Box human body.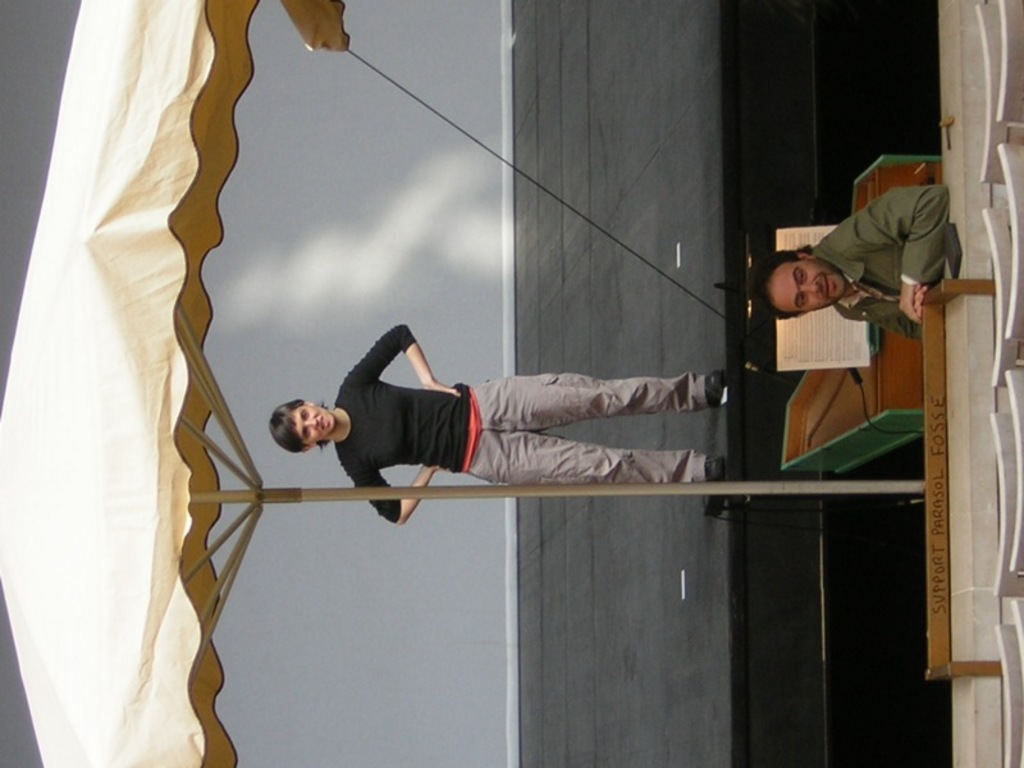
271:326:732:530.
